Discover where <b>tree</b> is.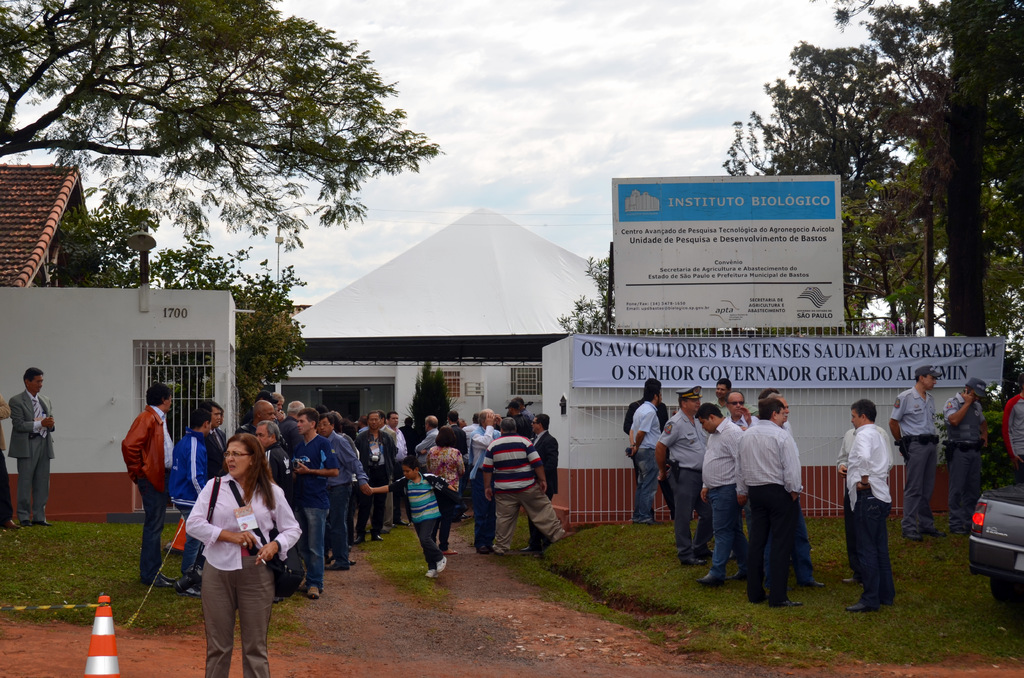
Discovered at [x1=806, y1=0, x2=1023, y2=407].
